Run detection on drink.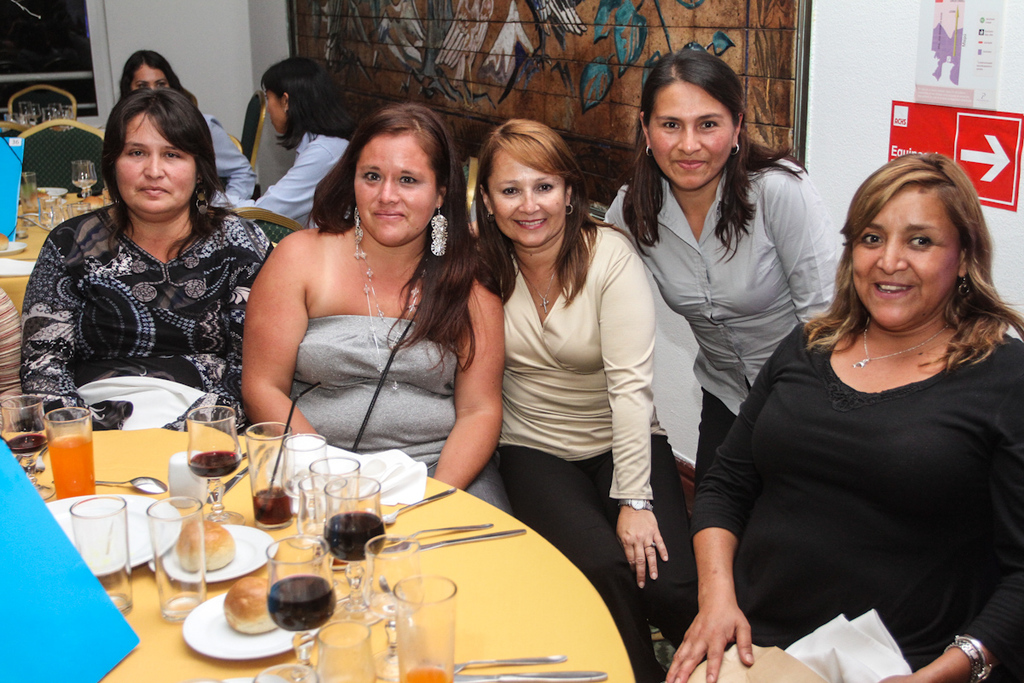
Result: box=[395, 668, 449, 682].
